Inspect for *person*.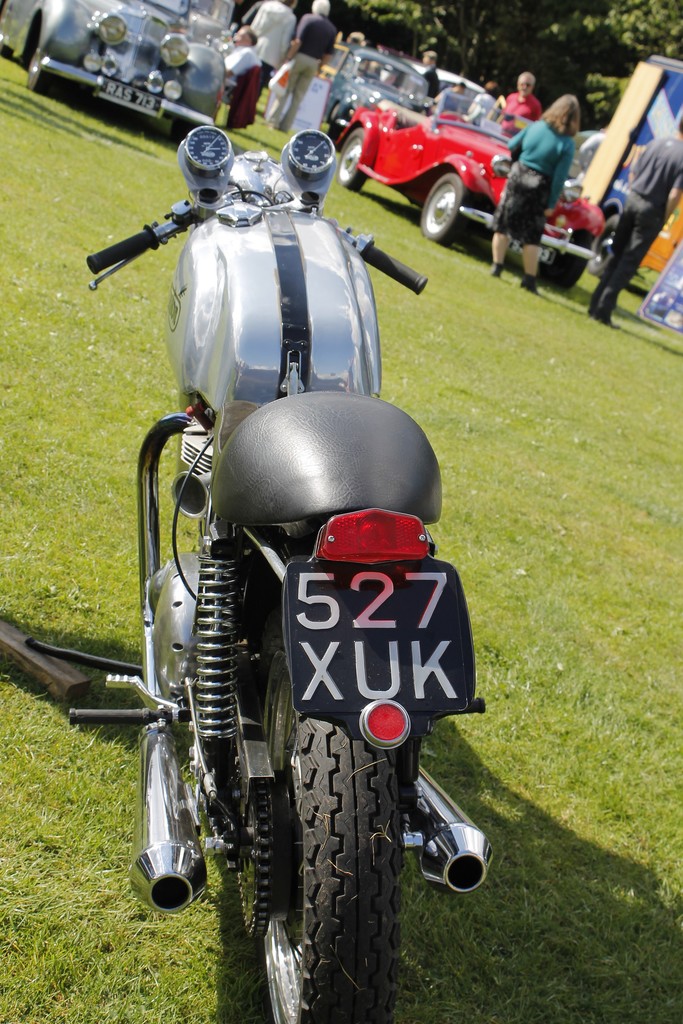
Inspection: 265:0:341:137.
